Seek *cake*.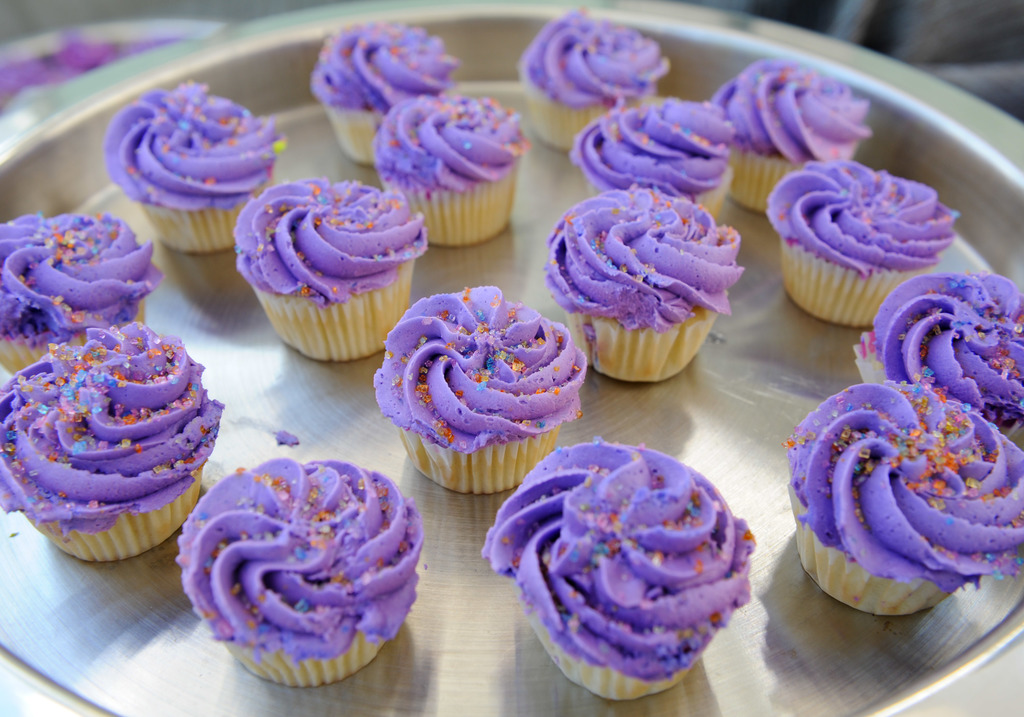
(0,326,220,559).
